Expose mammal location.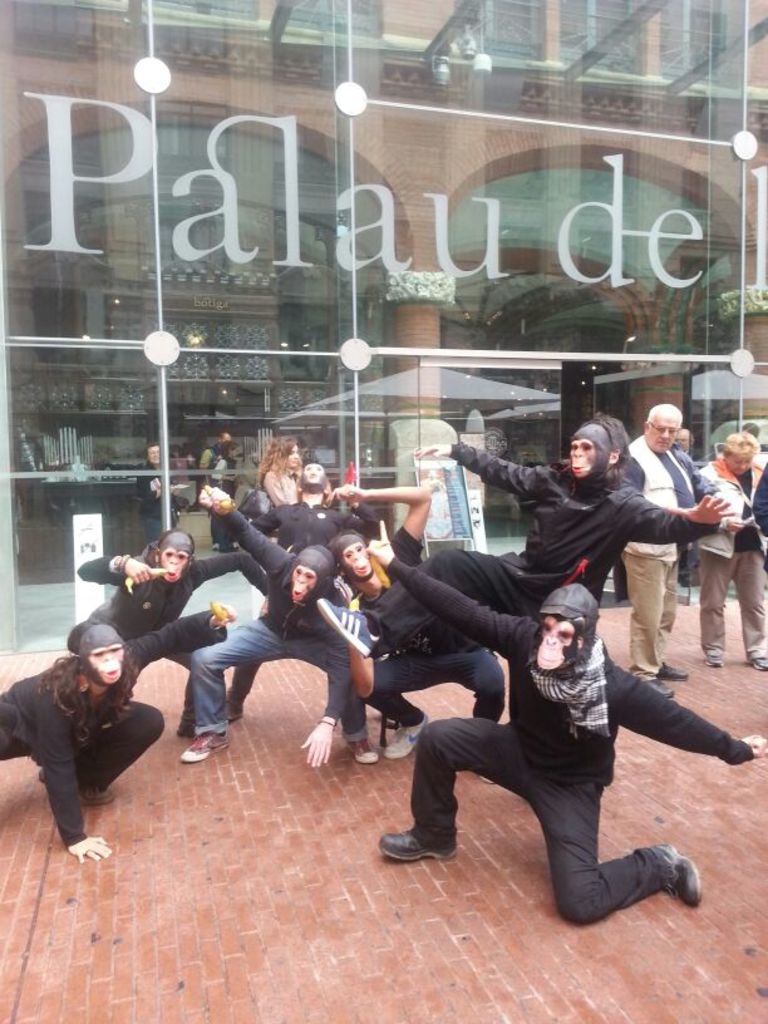
Exposed at bbox(251, 437, 317, 511).
